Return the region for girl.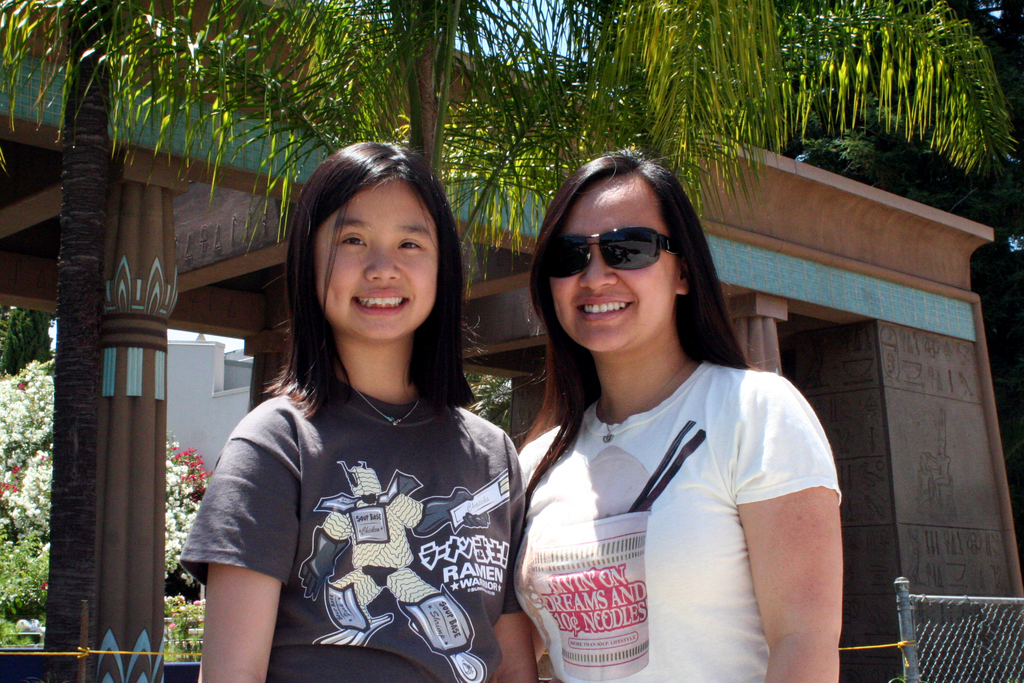
(x1=179, y1=146, x2=553, y2=682).
